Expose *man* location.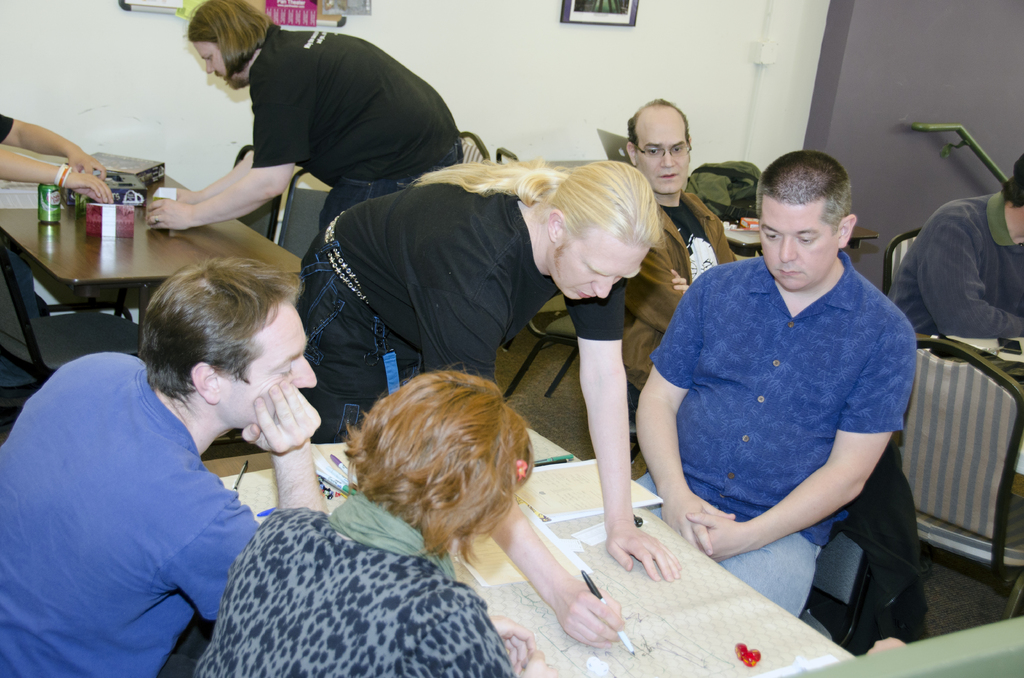
Exposed at pyautogui.locateOnScreen(0, 259, 333, 677).
